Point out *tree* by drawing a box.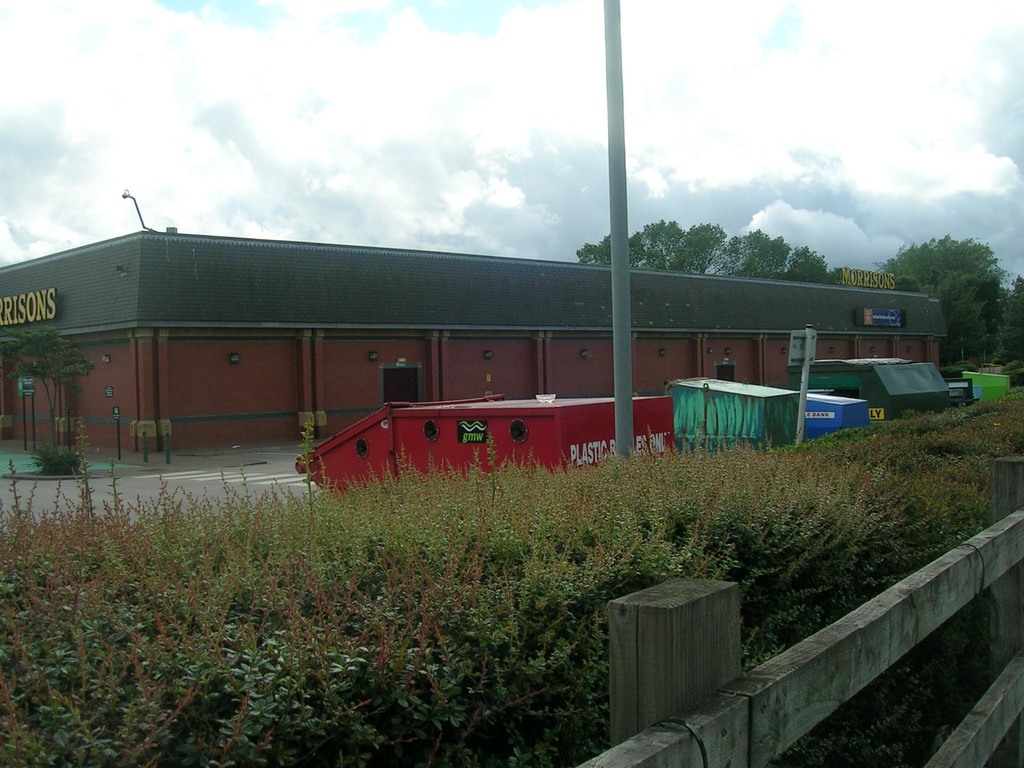
x1=927 y1=223 x2=1019 y2=340.
